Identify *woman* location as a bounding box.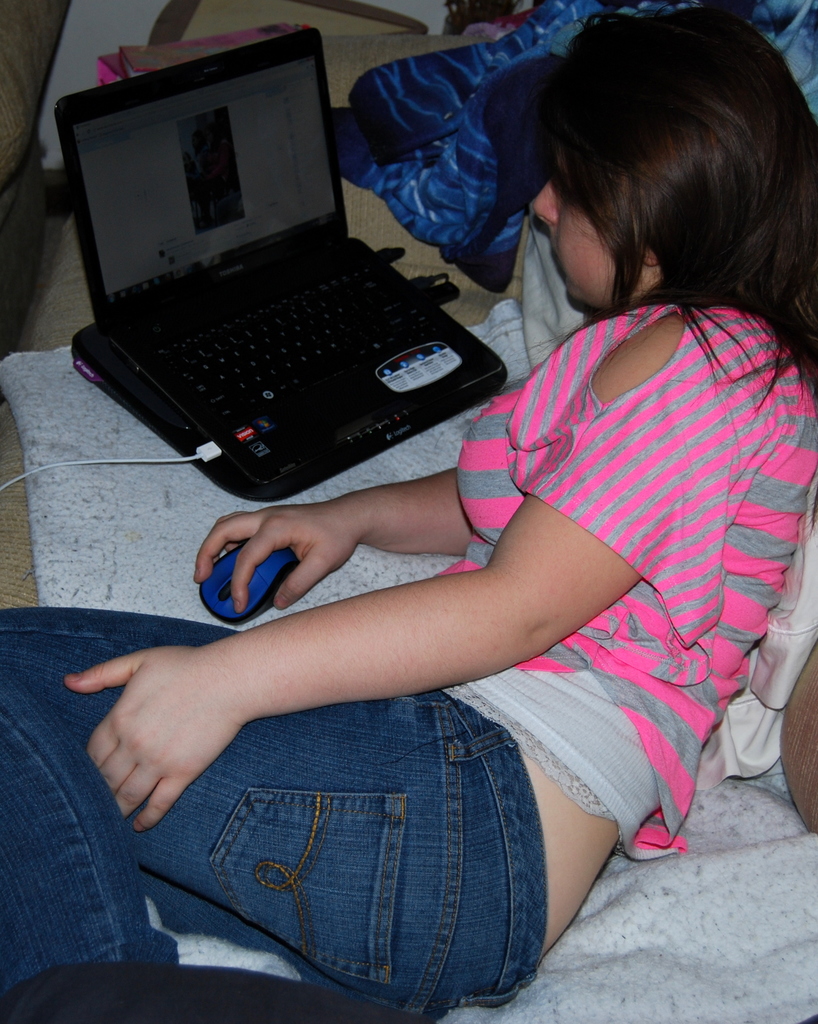
box(0, 7, 817, 1007).
